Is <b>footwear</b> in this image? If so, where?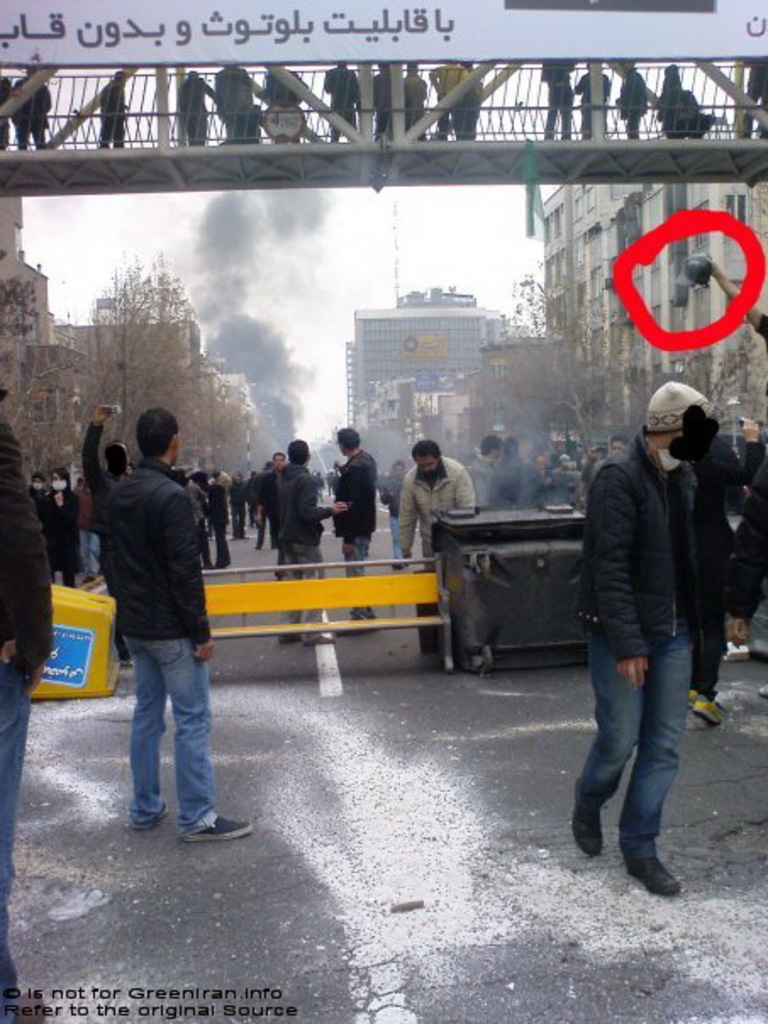
Yes, at 621/838/685/899.
